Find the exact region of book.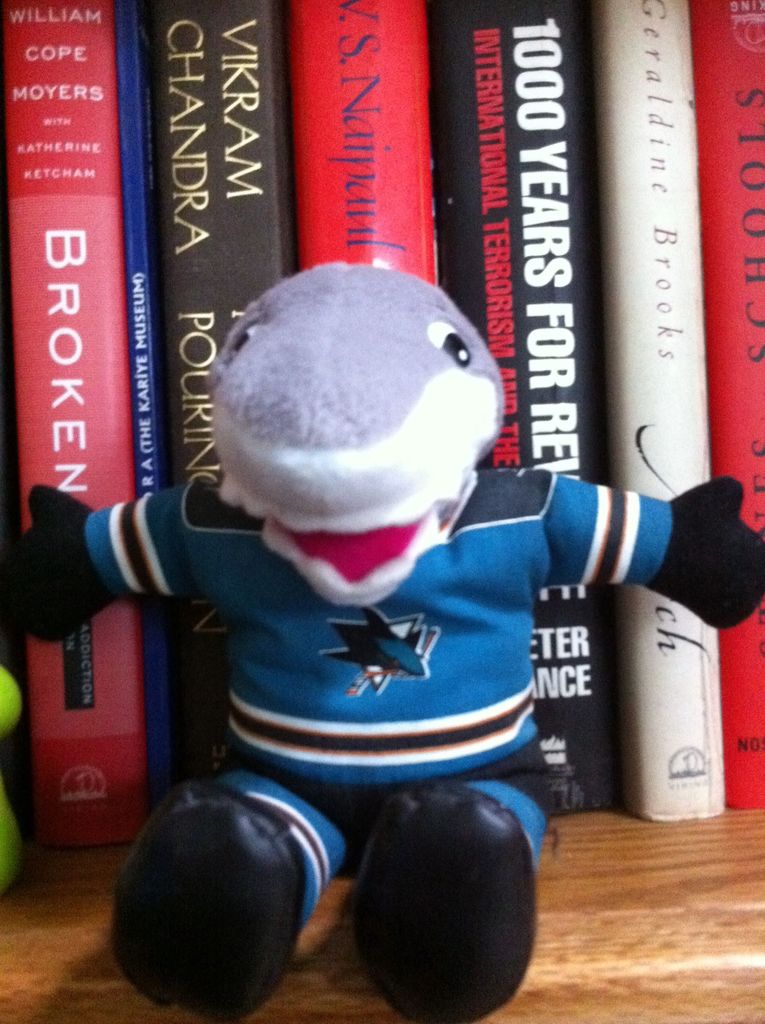
Exact region: locate(145, 0, 294, 780).
